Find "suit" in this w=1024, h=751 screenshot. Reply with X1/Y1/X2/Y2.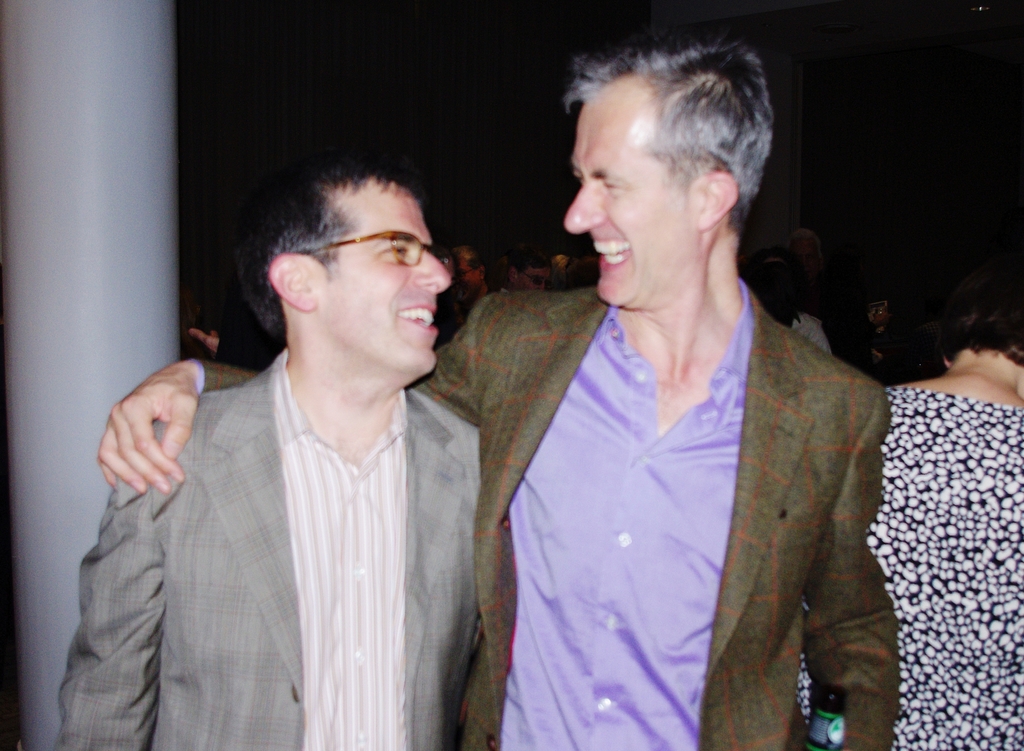
426/231/925/741.
